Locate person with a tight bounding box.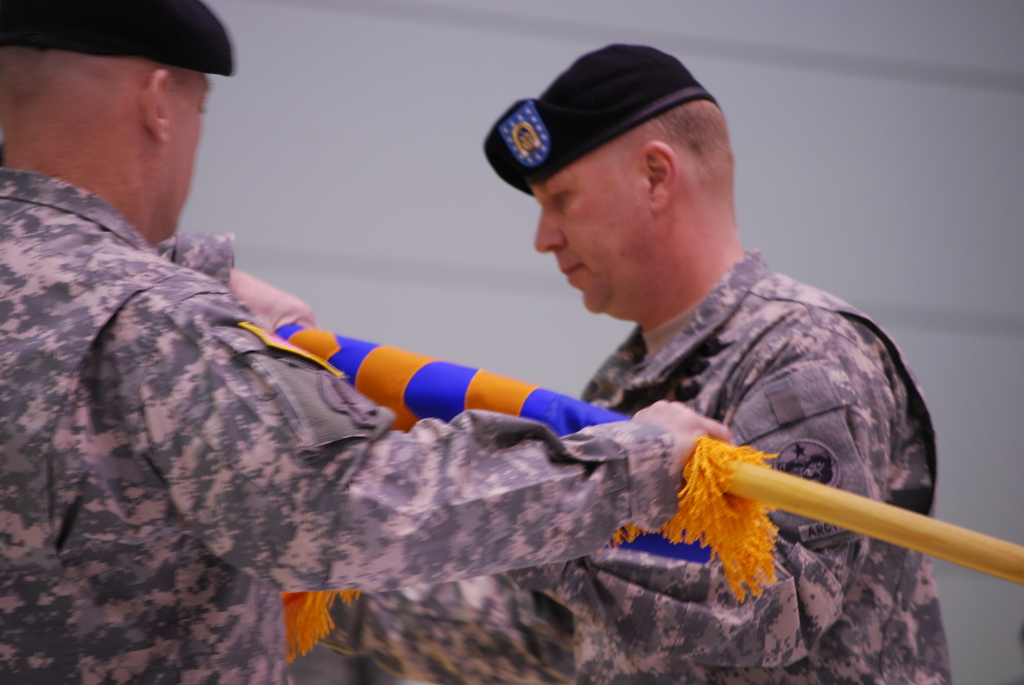
x1=483, y1=43, x2=963, y2=684.
